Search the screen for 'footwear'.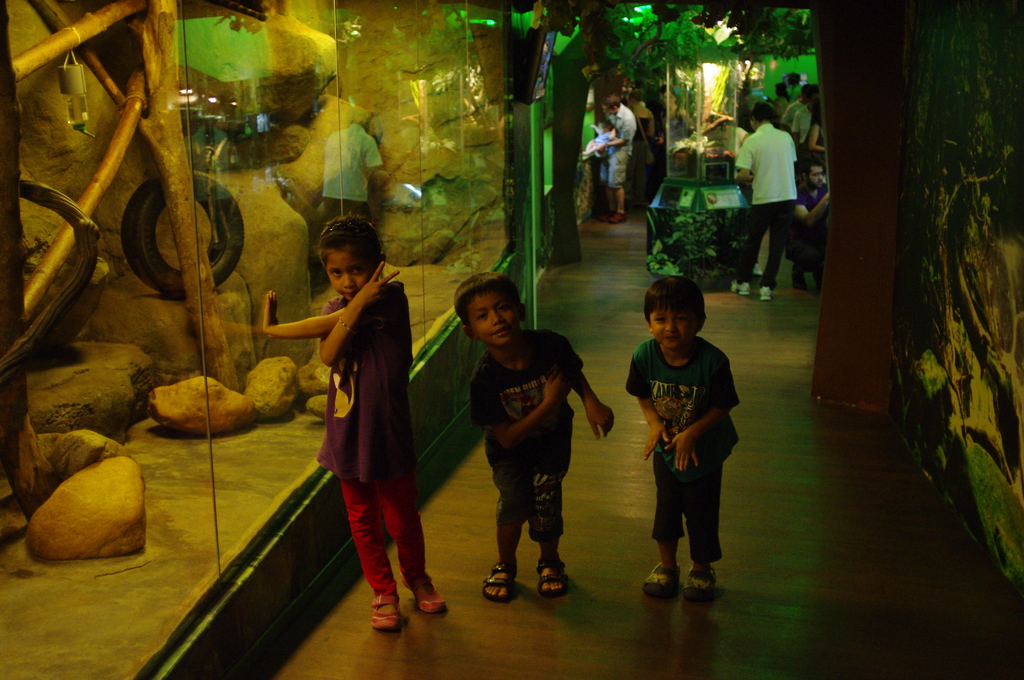
Found at bbox=[475, 562, 515, 599].
